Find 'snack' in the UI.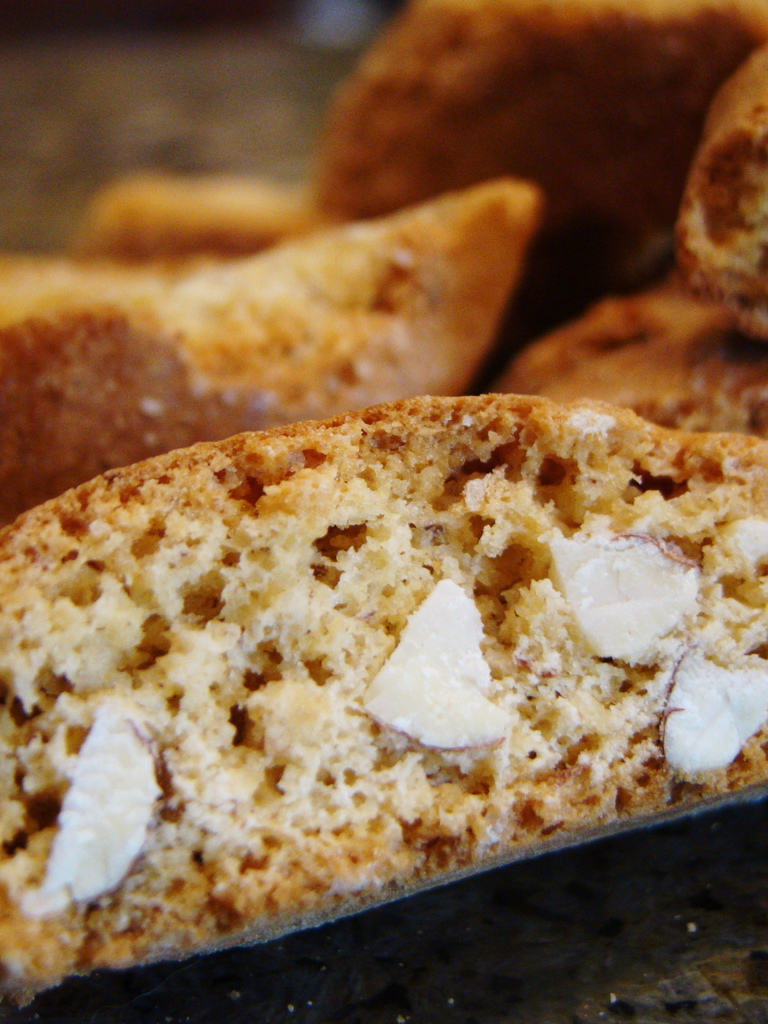
UI element at bbox=(36, 169, 353, 273).
